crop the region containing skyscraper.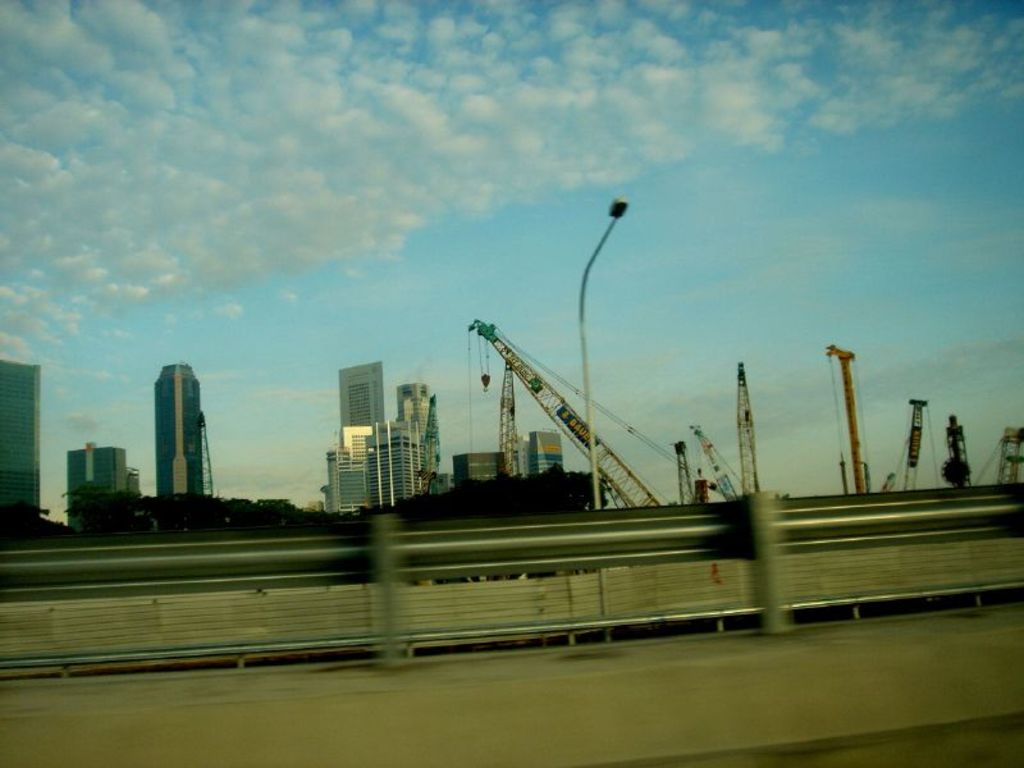
Crop region: bbox=[67, 447, 152, 525].
